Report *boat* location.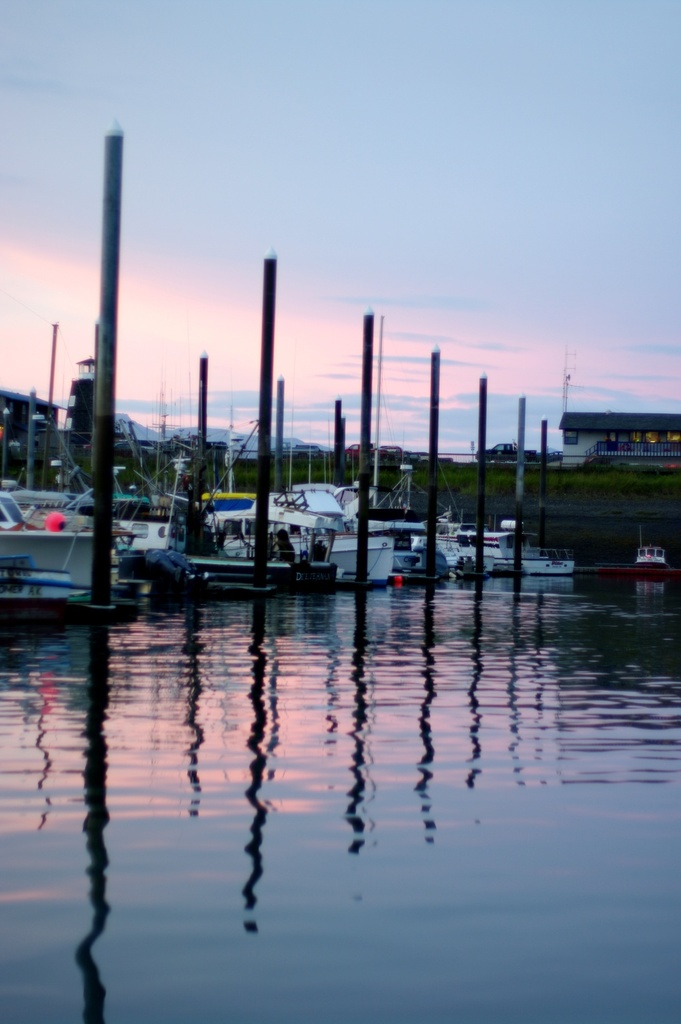
Report: (0,393,137,610).
